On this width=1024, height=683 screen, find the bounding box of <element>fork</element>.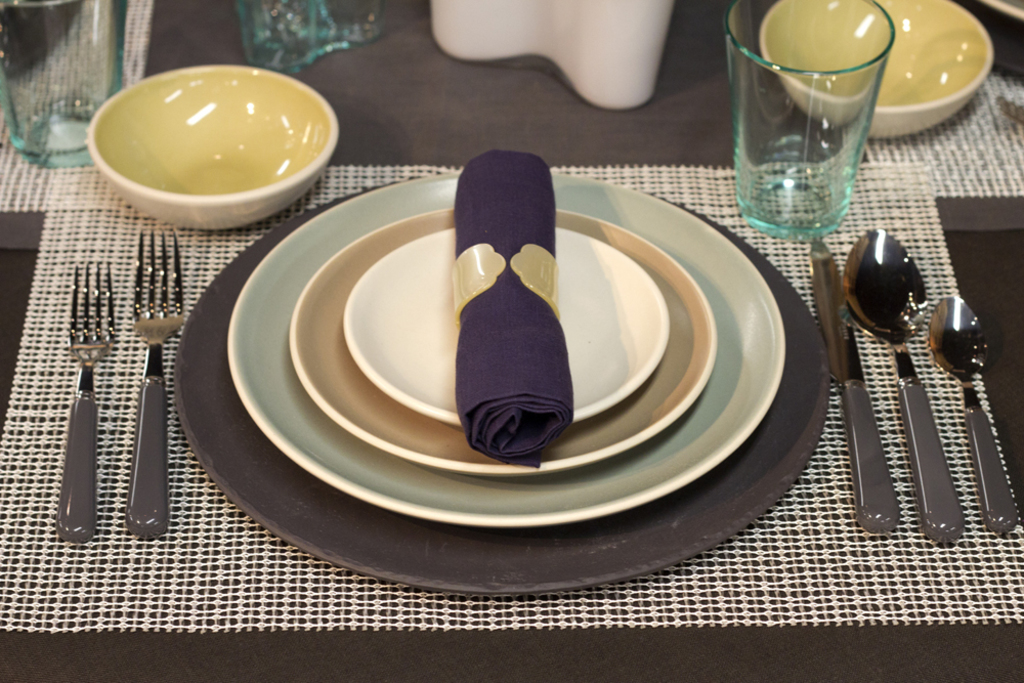
Bounding box: {"left": 128, "top": 227, "right": 186, "bottom": 538}.
